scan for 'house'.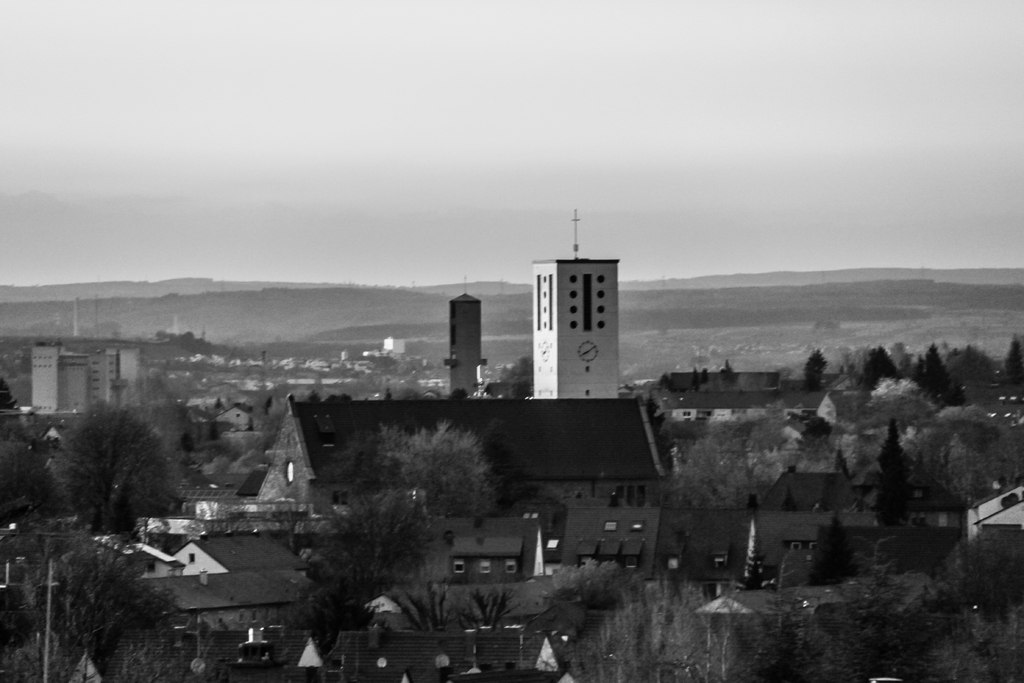
Scan result: pyautogui.locateOnScreen(61, 350, 92, 419).
